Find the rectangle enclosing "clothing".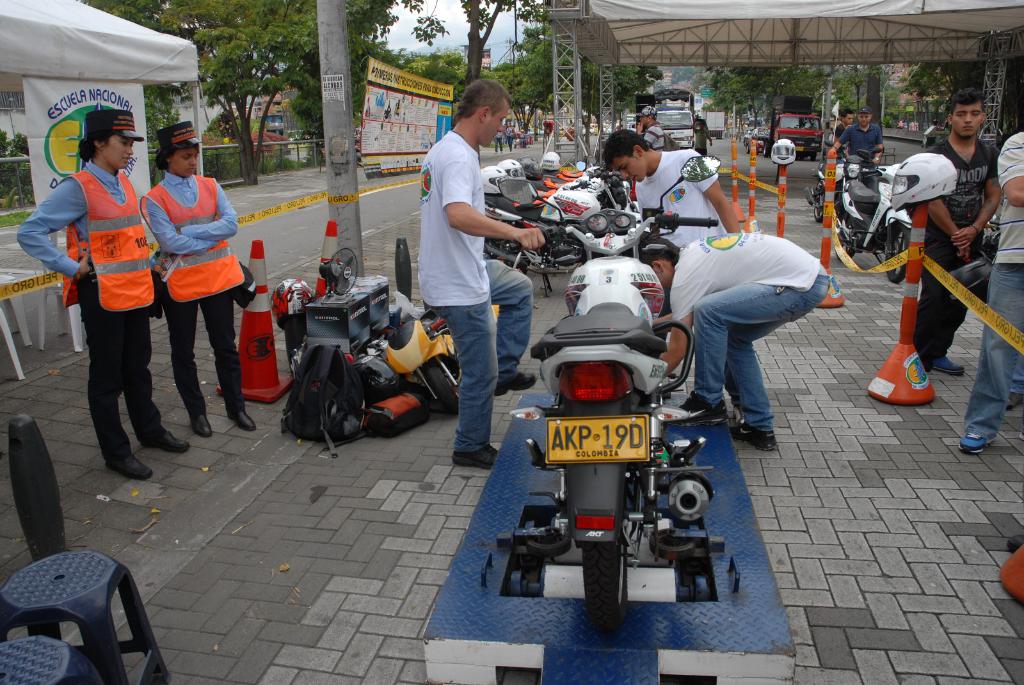
bbox=(697, 124, 717, 150).
